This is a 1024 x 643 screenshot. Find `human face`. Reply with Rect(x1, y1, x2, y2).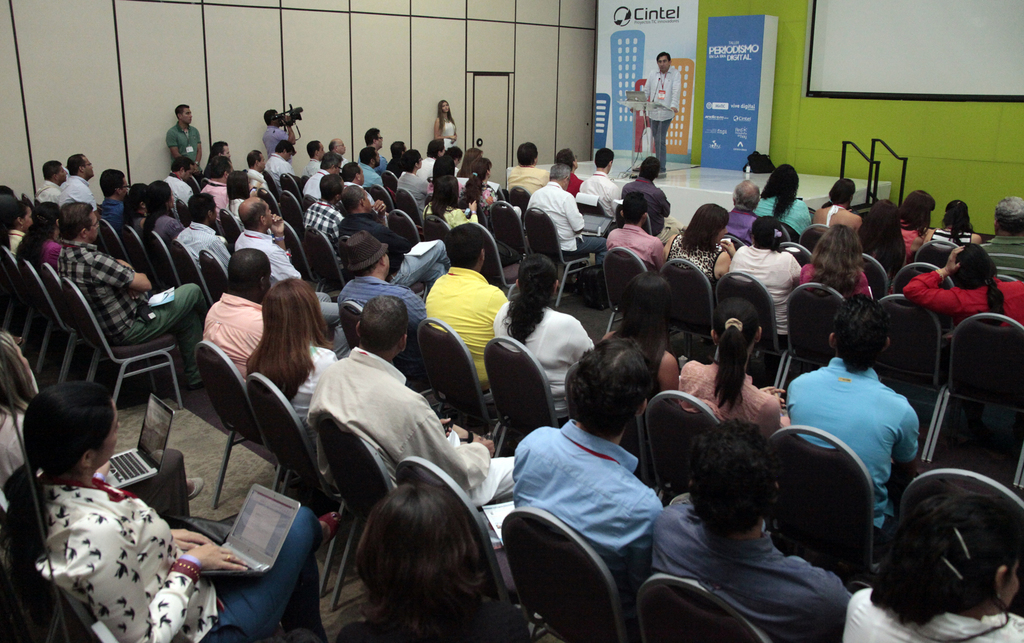
Rect(372, 151, 380, 164).
